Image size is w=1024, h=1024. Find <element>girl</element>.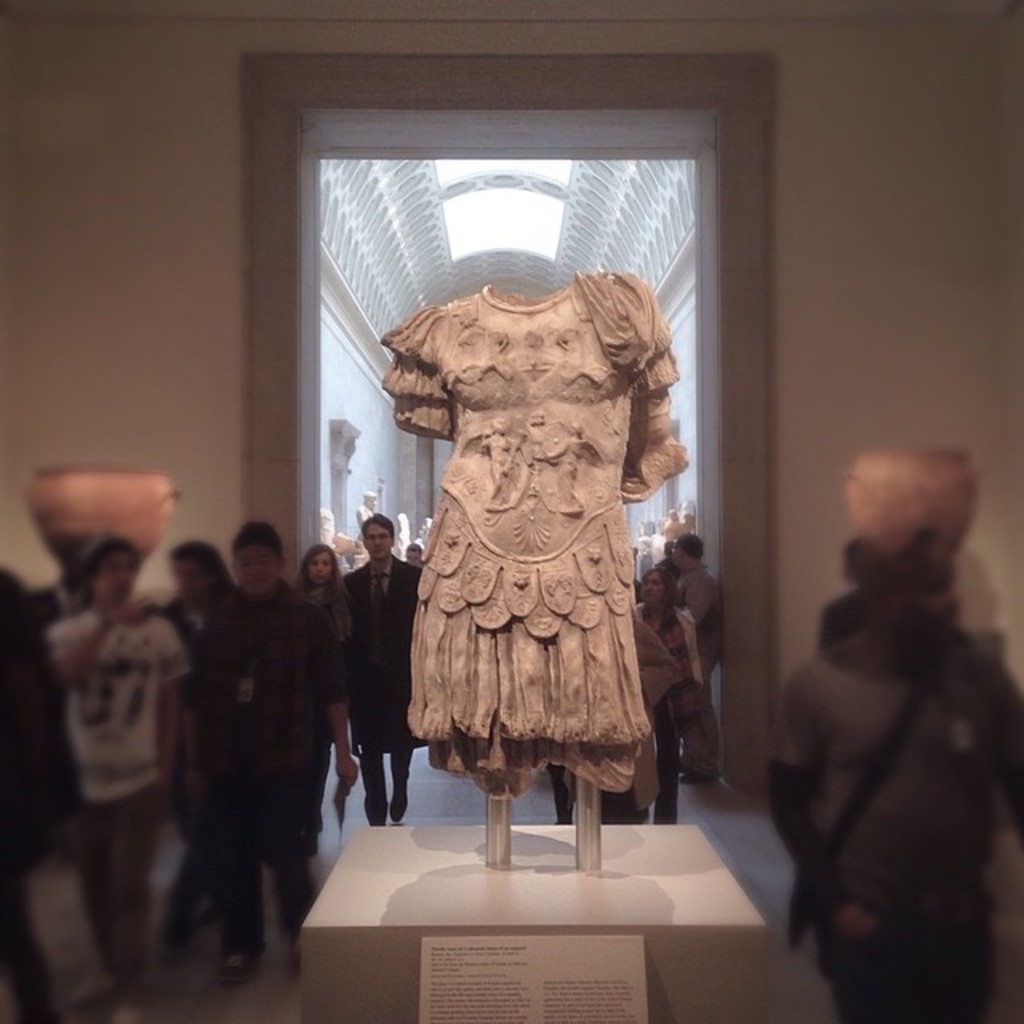
rect(635, 568, 722, 808).
